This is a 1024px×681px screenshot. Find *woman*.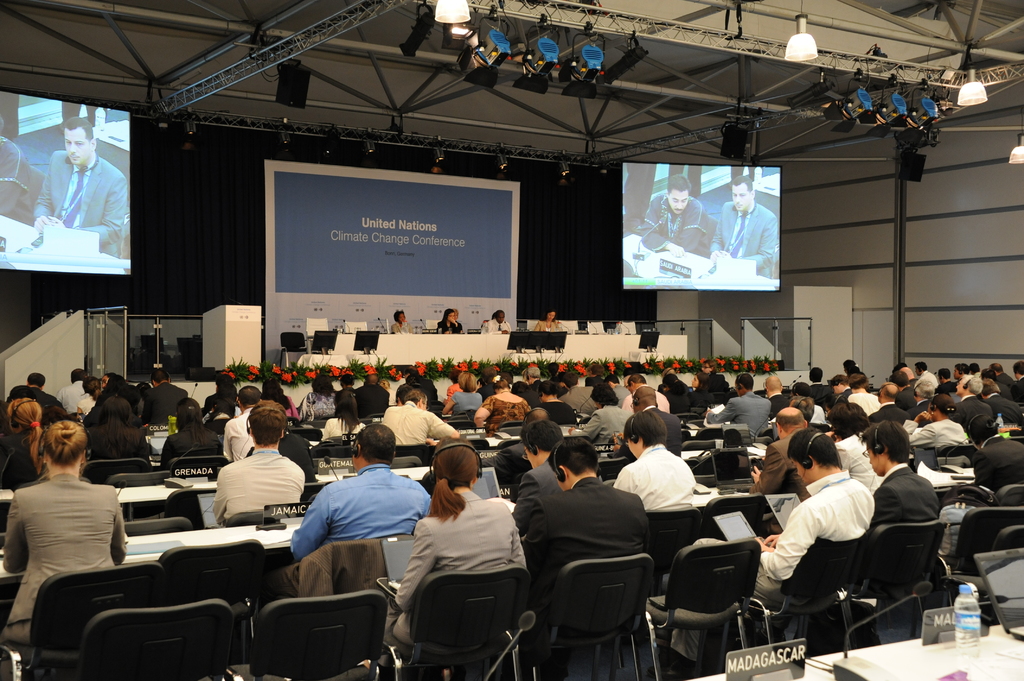
Bounding box: <box>431,308,465,337</box>.
